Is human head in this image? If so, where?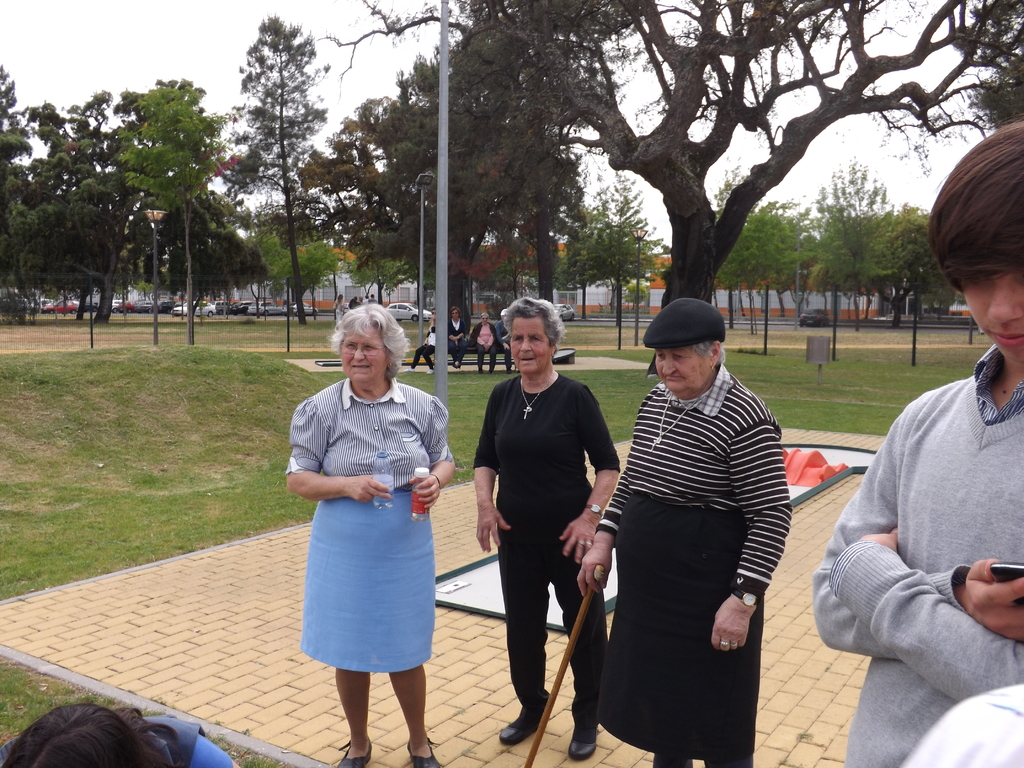
Yes, at pyautogui.locateOnScreen(509, 296, 556, 378).
